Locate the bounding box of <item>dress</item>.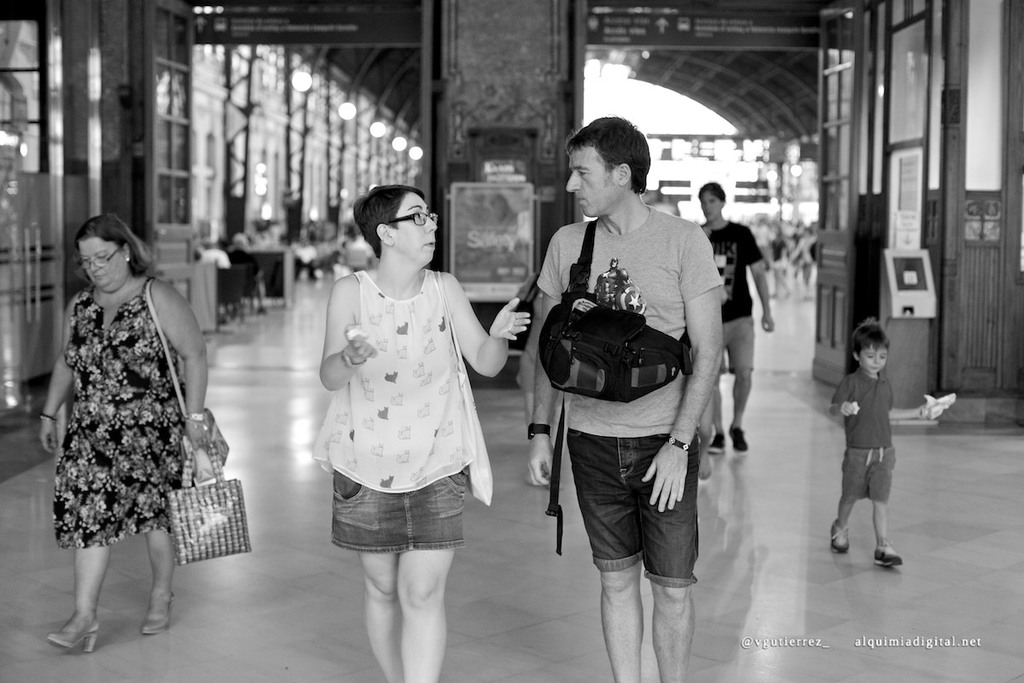
Bounding box: <box>305,248,495,573</box>.
